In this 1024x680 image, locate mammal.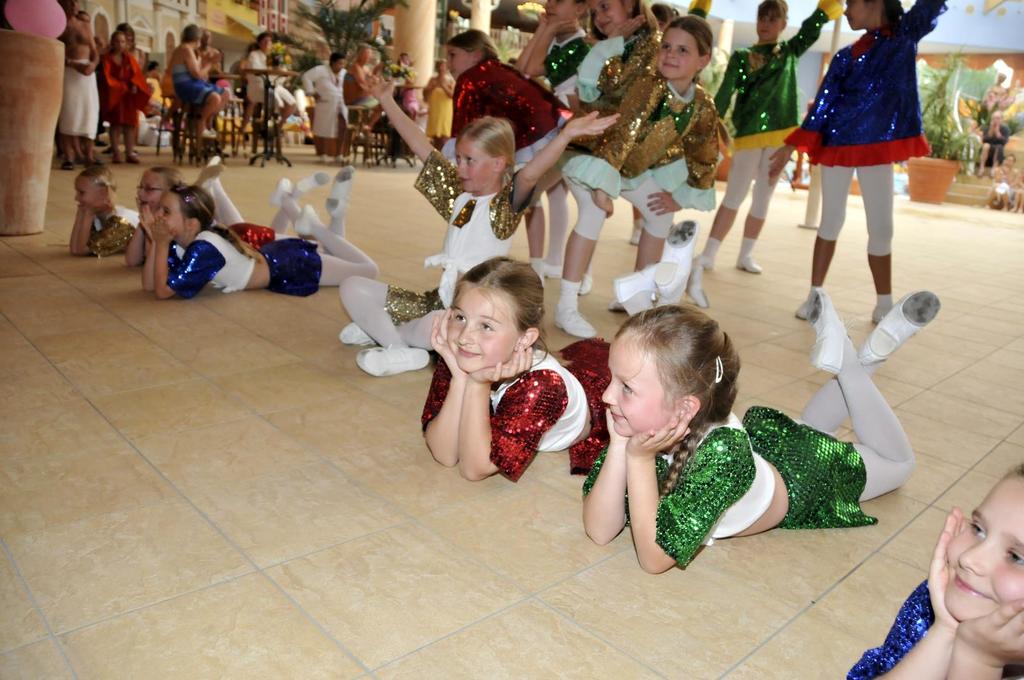
Bounding box: 301:51:353:146.
